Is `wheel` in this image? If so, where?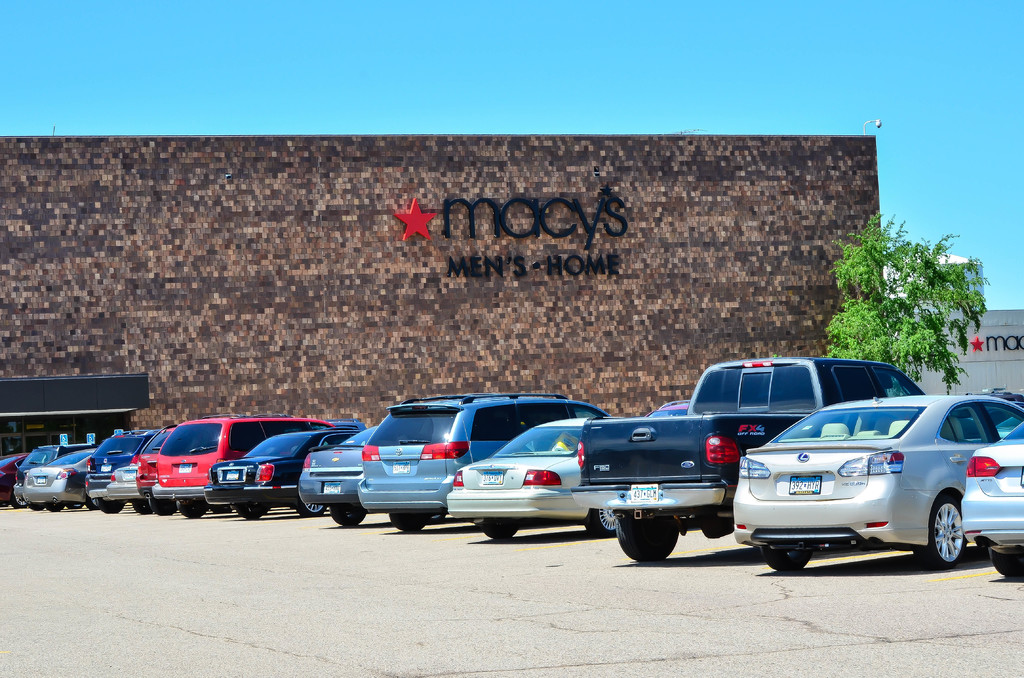
Yes, at [left=134, top=503, right=152, bottom=515].
